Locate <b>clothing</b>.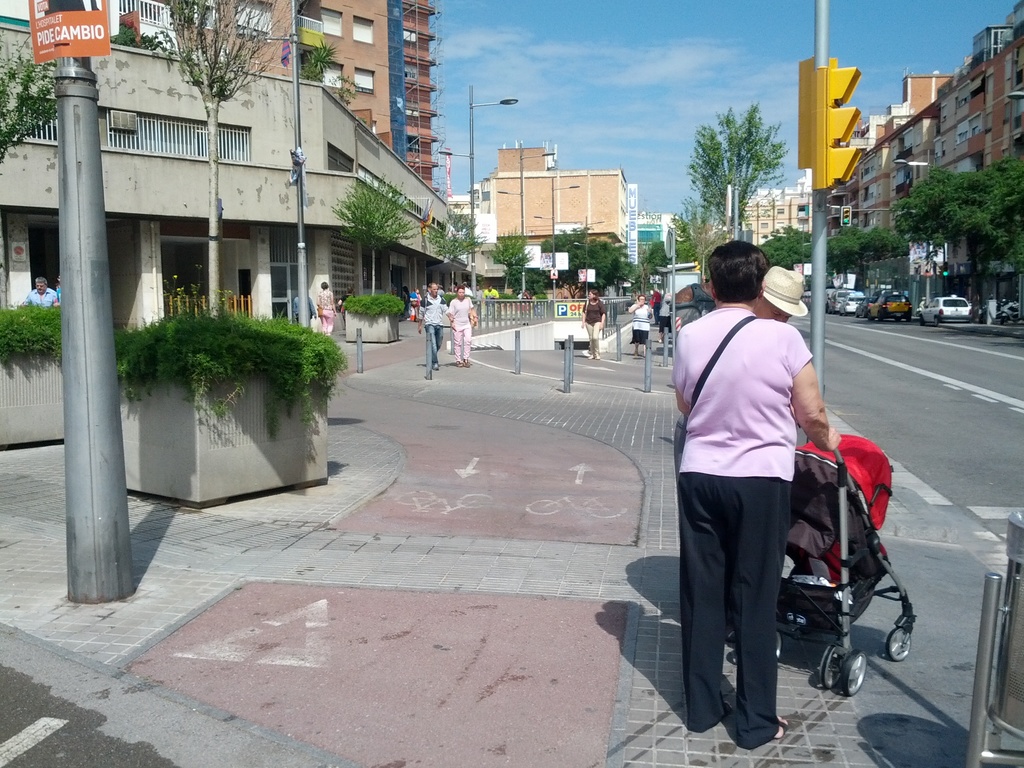
Bounding box: 317:286:334:338.
